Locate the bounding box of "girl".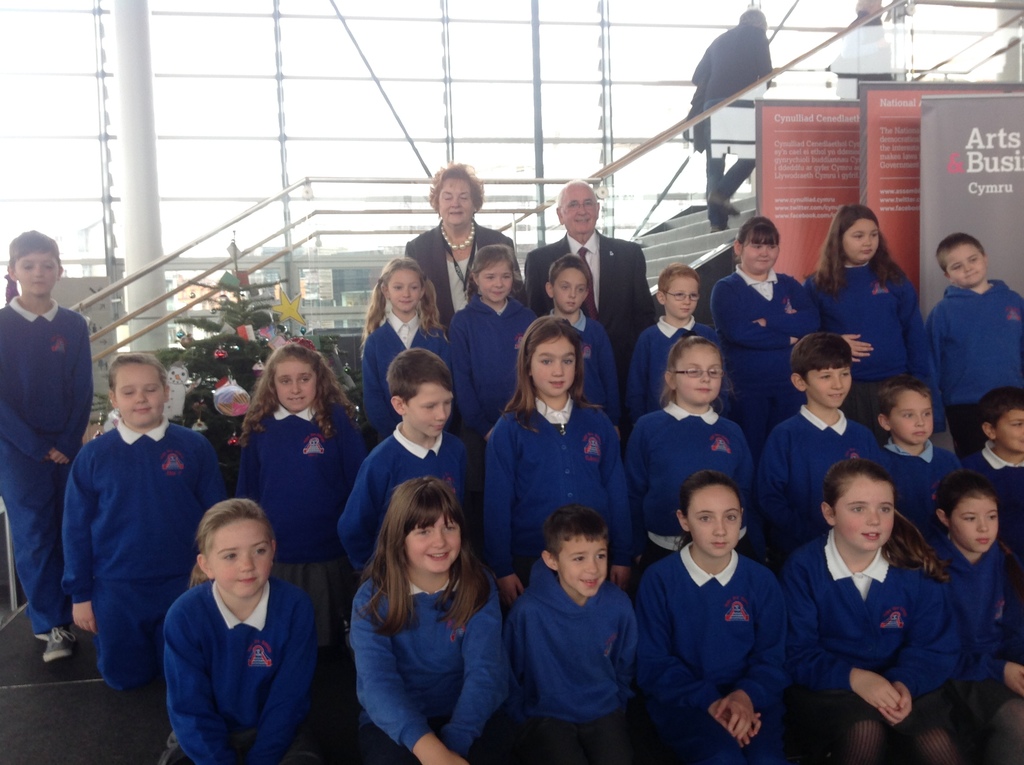
Bounding box: 160,499,318,764.
